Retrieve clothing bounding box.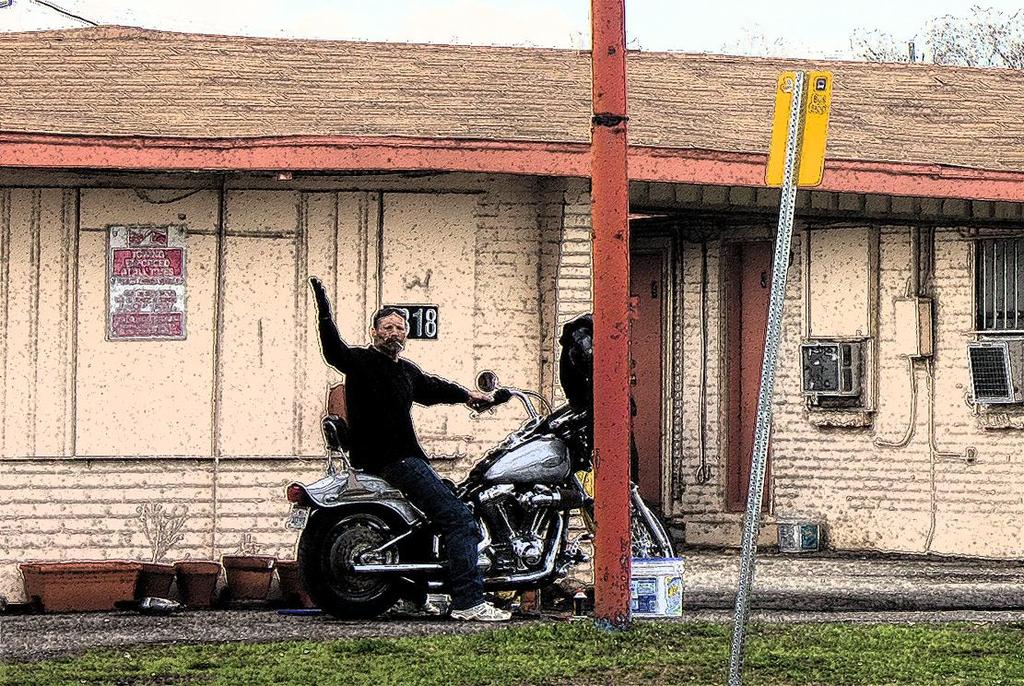
Bounding box: Rect(307, 278, 488, 609).
